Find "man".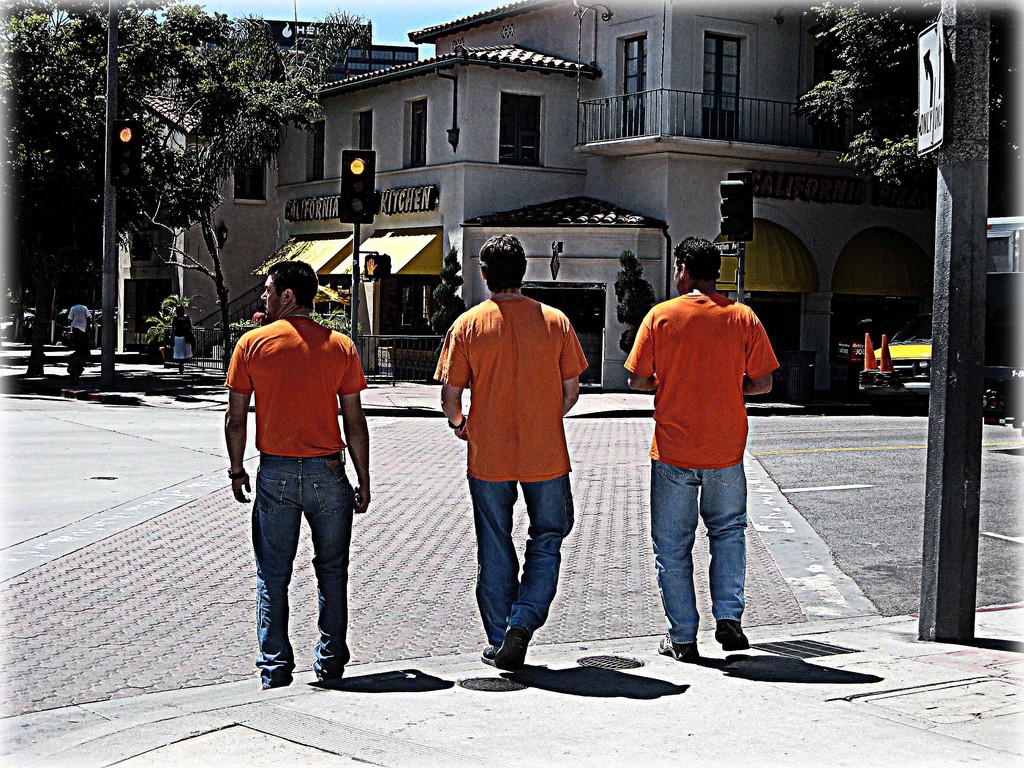
429:227:593:680.
